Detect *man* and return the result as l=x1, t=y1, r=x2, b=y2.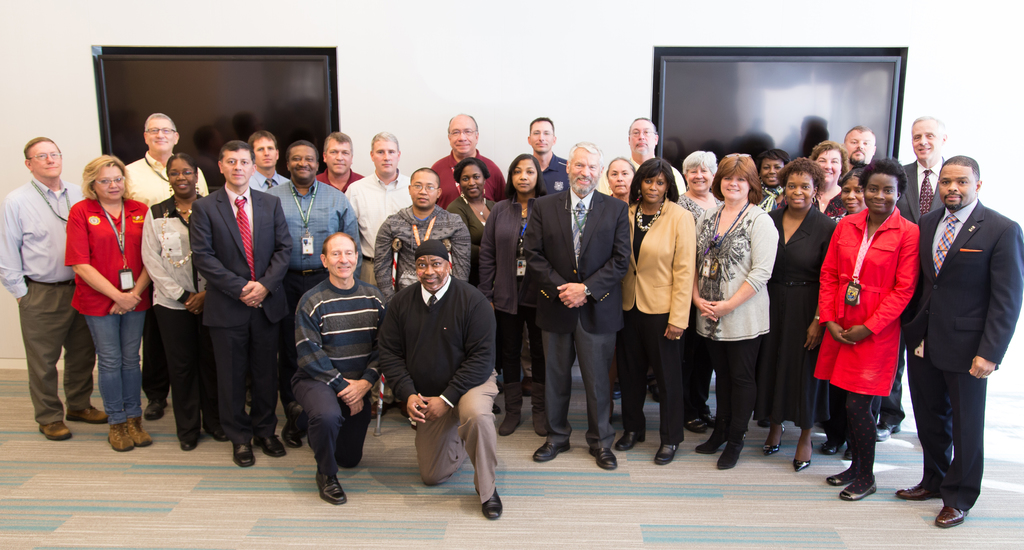
l=248, t=131, r=283, b=193.
